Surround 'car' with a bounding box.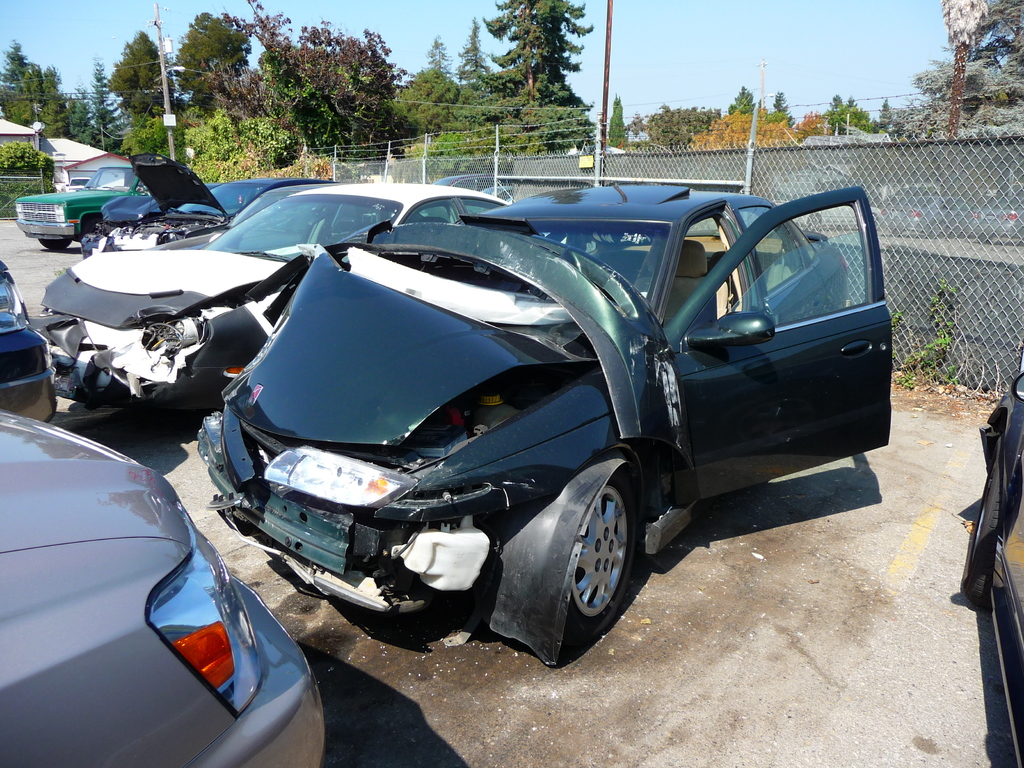
bbox=(0, 264, 54, 421).
